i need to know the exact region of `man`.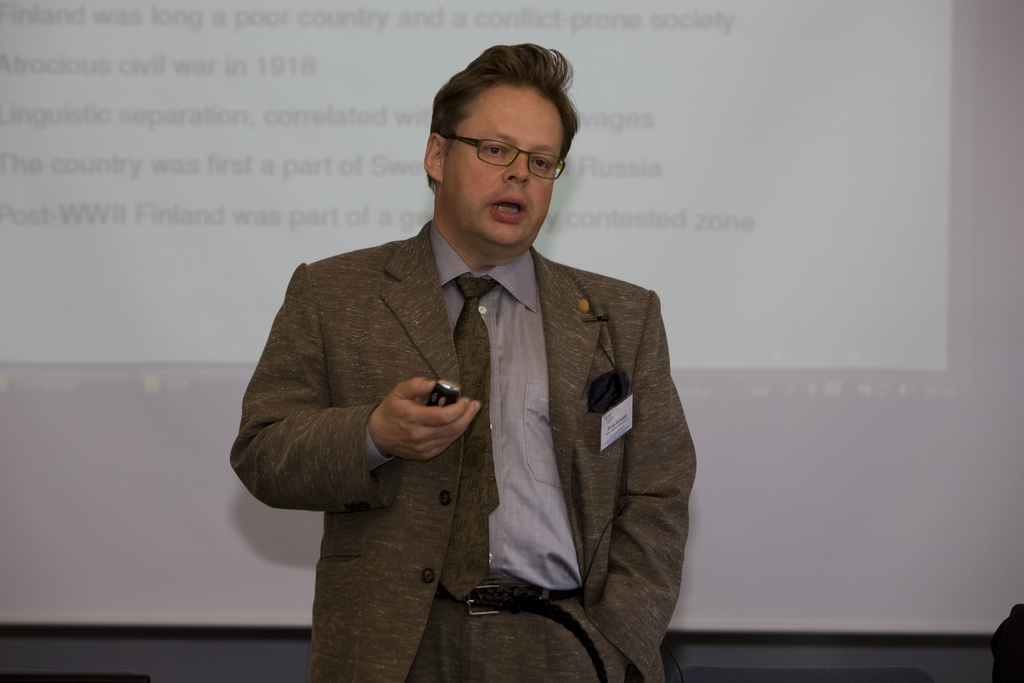
Region: 260 77 696 682.
